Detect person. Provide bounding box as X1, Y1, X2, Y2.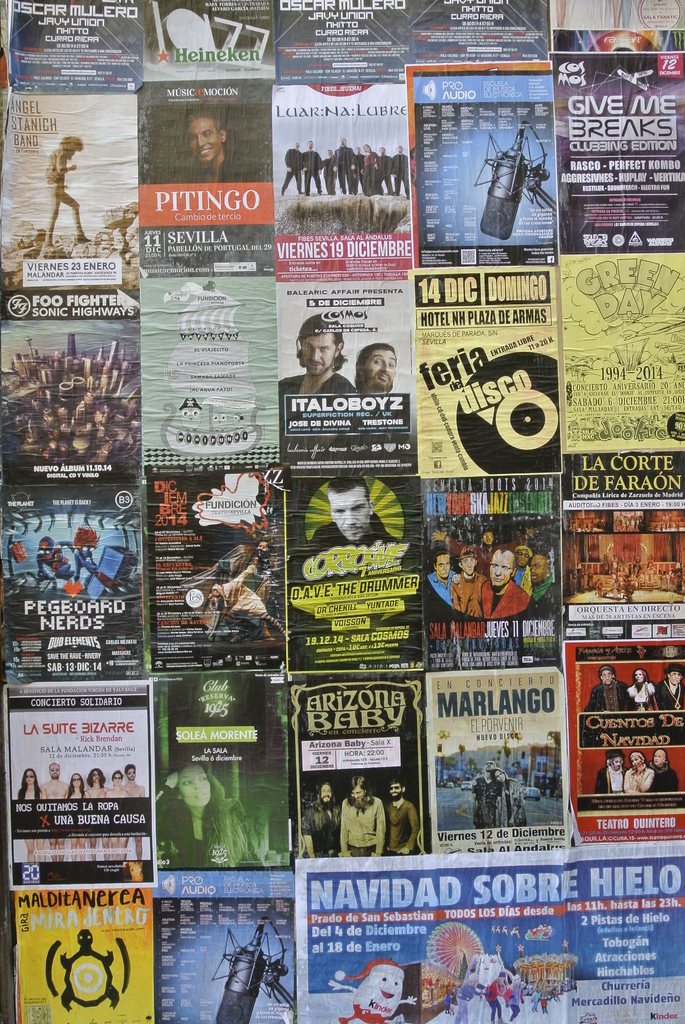
620, 749, 656, 794.
